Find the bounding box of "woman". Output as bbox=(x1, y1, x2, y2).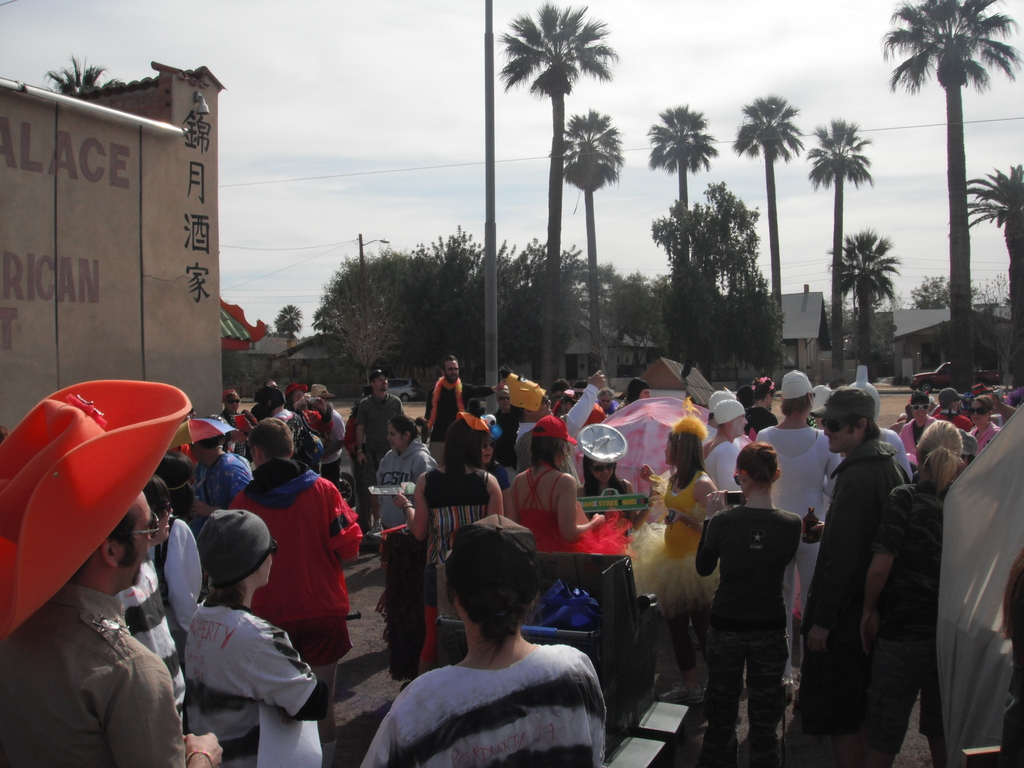
bbox=(186, 505, 329, 767).
